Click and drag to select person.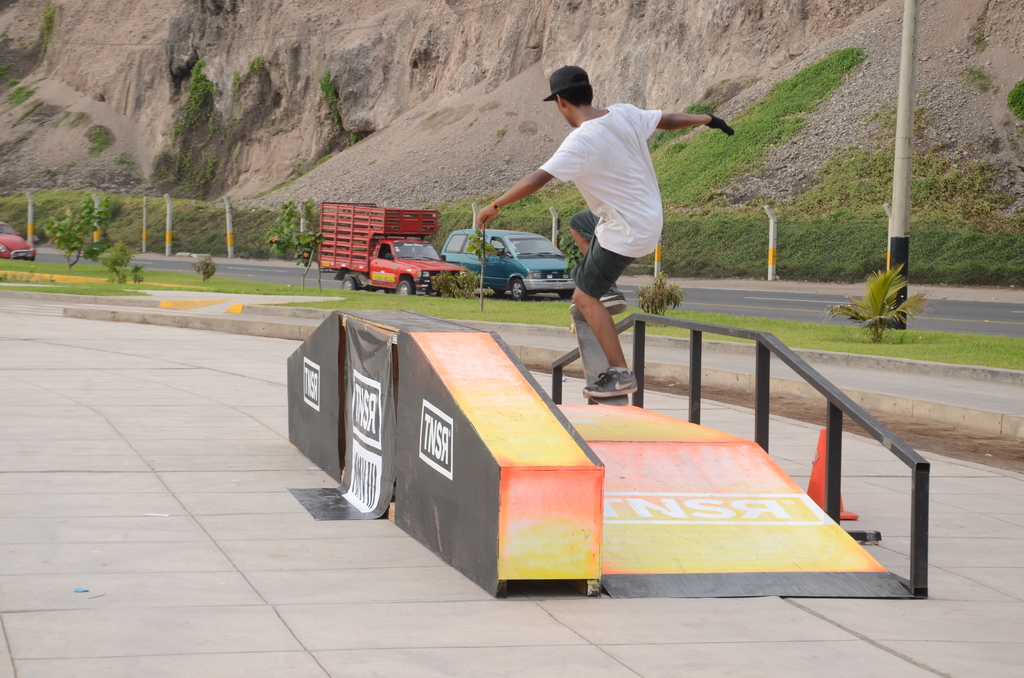
Selection: l=474, t=65, r=734, b=403.
